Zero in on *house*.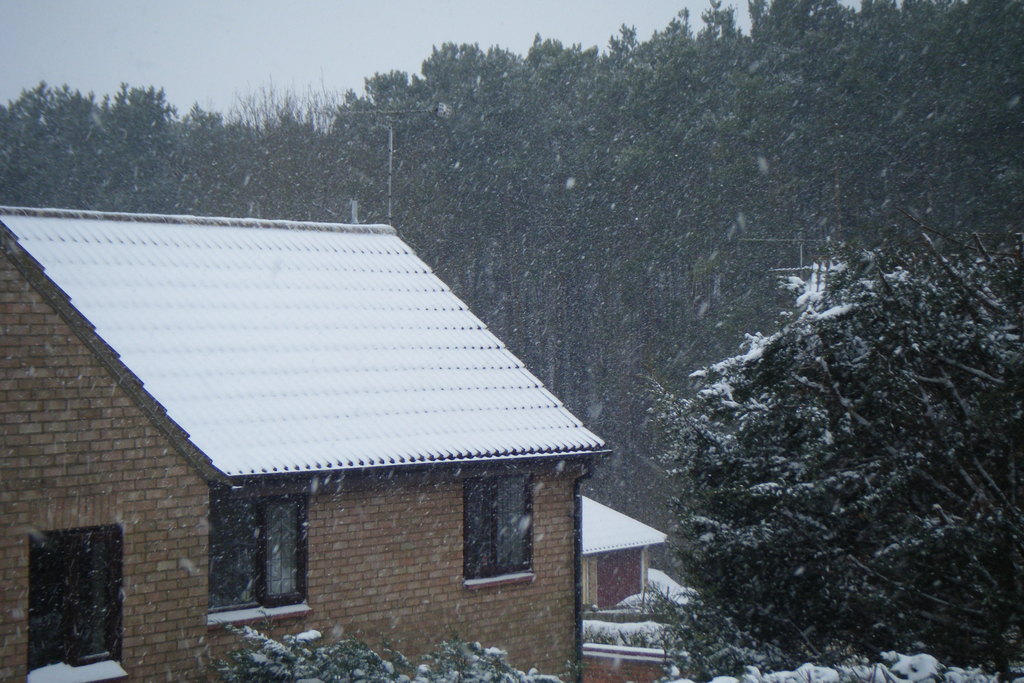
Zeroed in: {"x1": 578, "y1": 485, "x2": 670, "y2": 682}.
